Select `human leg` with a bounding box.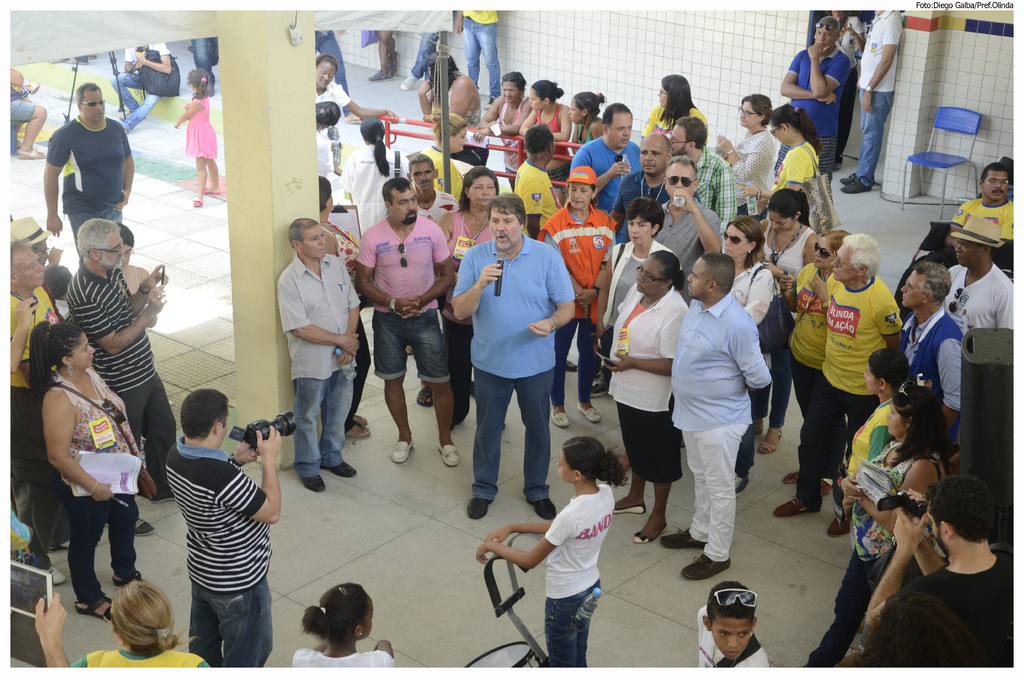
rect(140, 377, 185, 499).
